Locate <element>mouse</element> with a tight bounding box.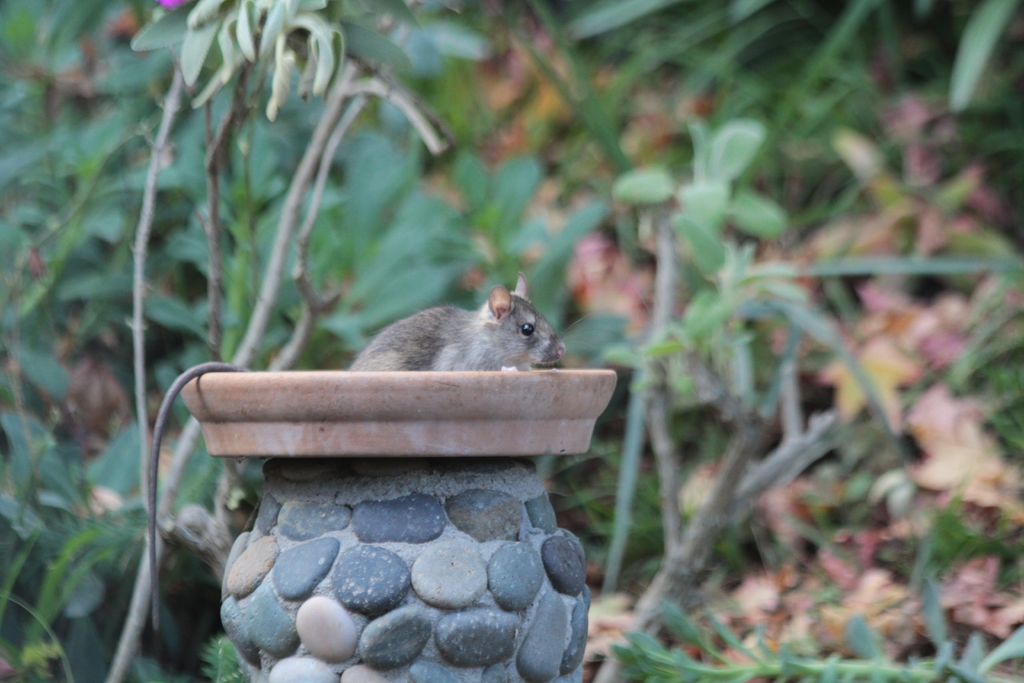
{"x1": 145, "y1": 274, "x2": 569, "y2": 623}.
